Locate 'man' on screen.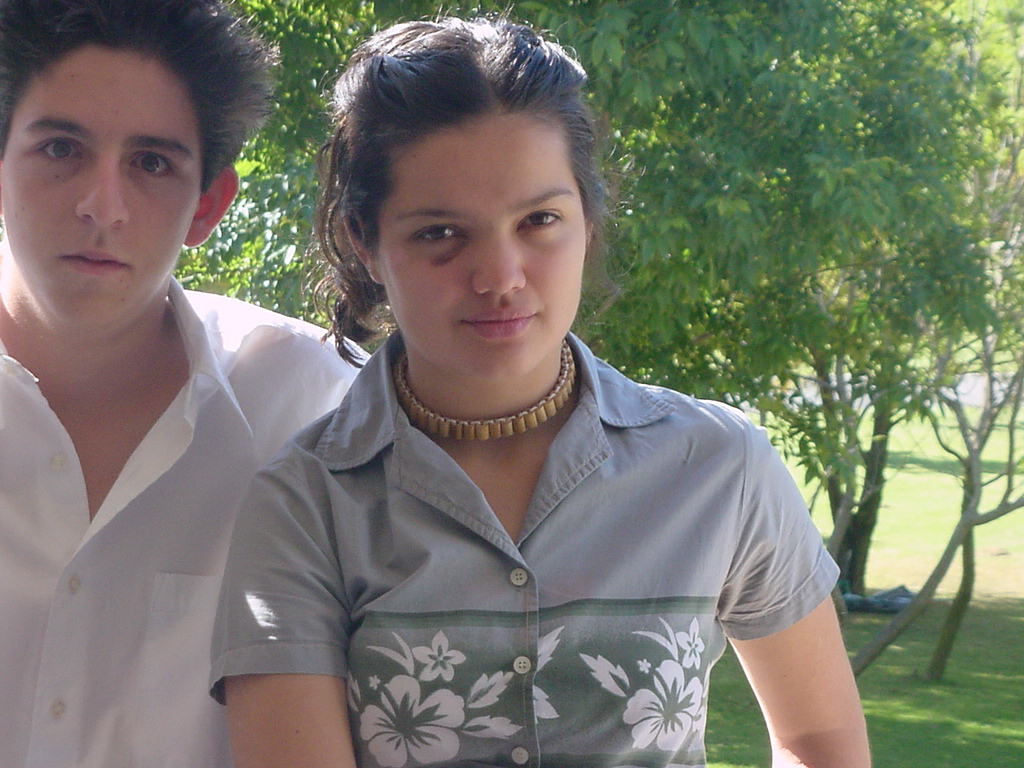
On screen at rect(0, 0, 377, 767).
